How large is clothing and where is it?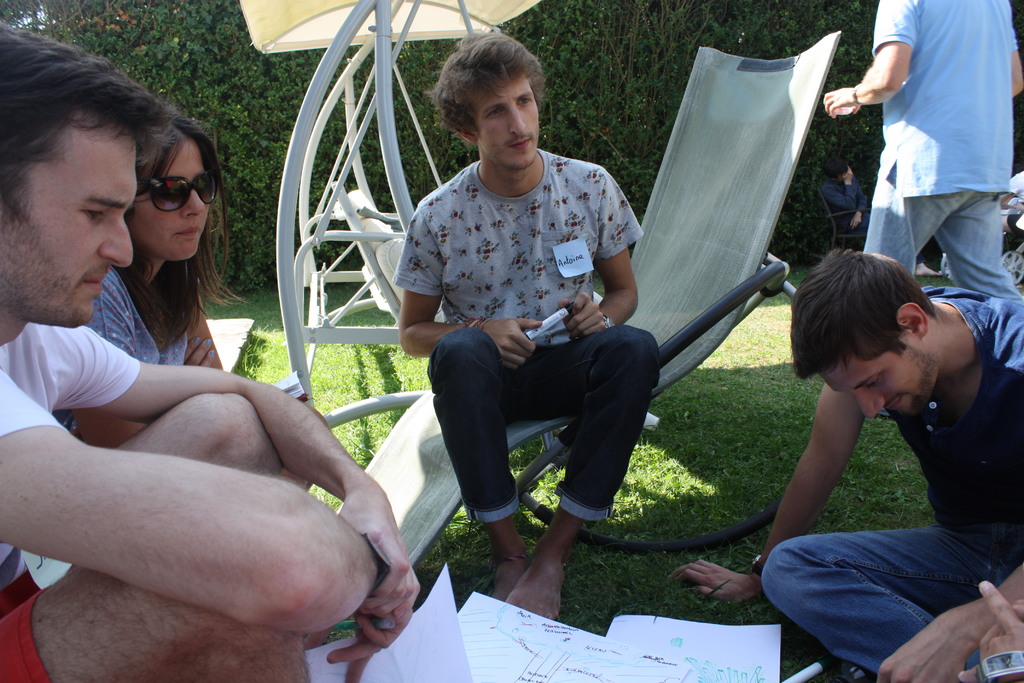
Bounding box: box(757, 291, 1023, 682).
